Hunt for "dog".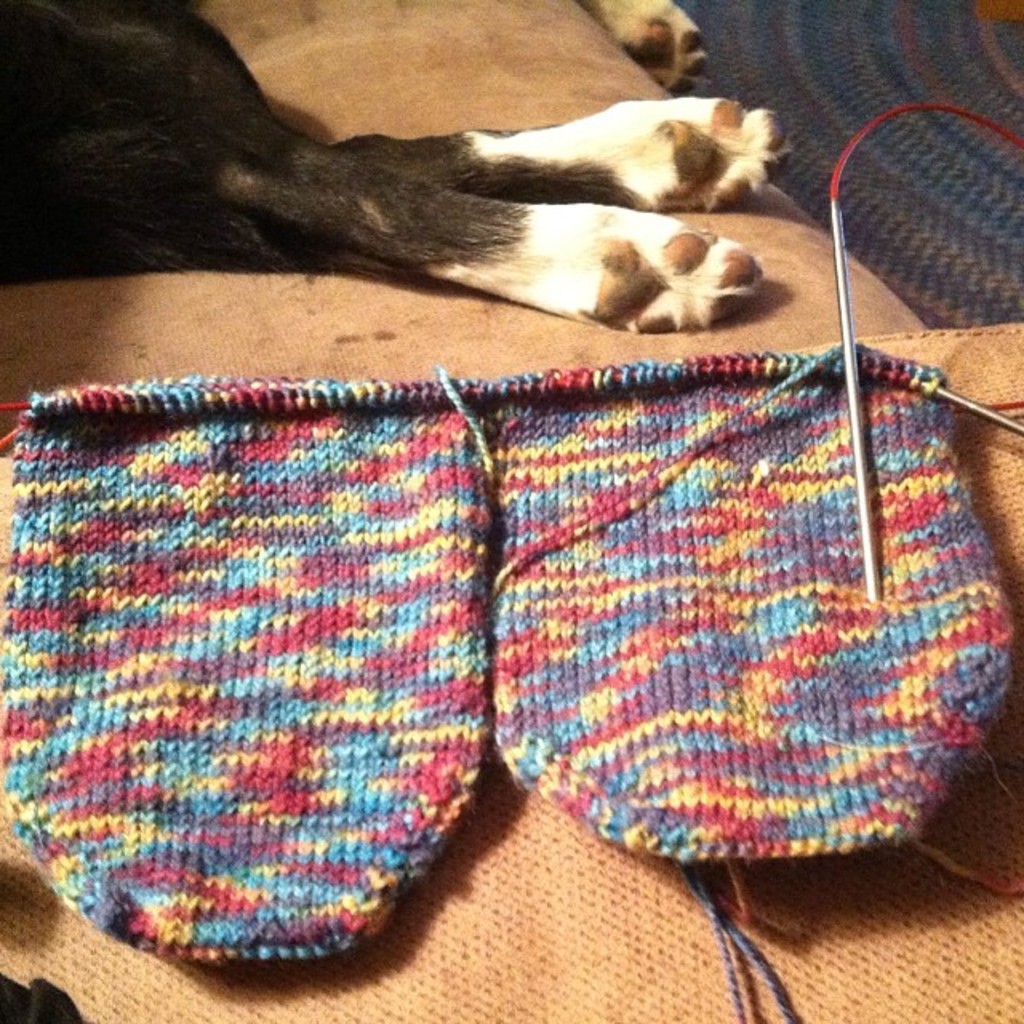
Hunted down at region(0, 0, 803, 336).
